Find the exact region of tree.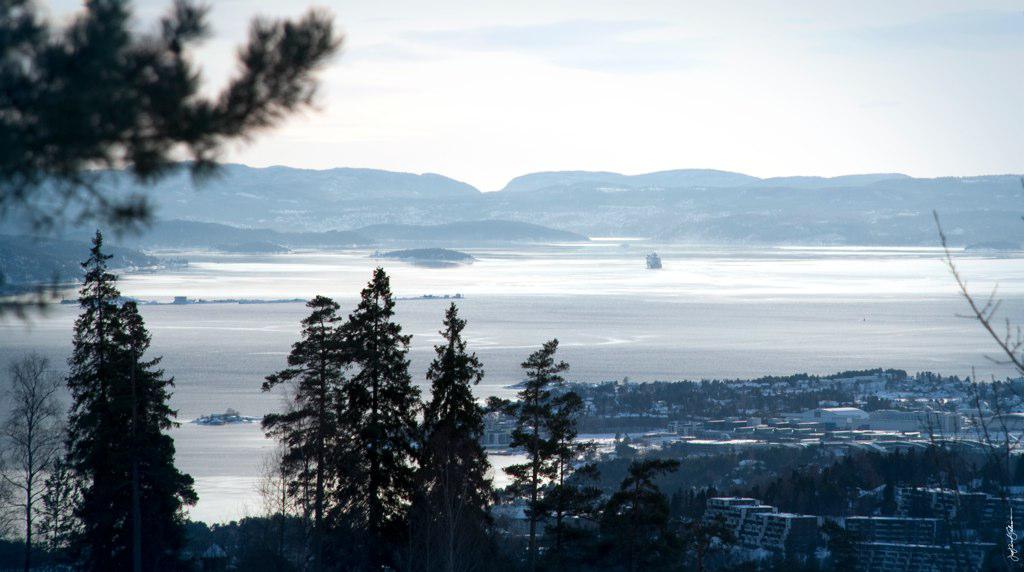
Exact region: region(0, 349, 89, 571).
